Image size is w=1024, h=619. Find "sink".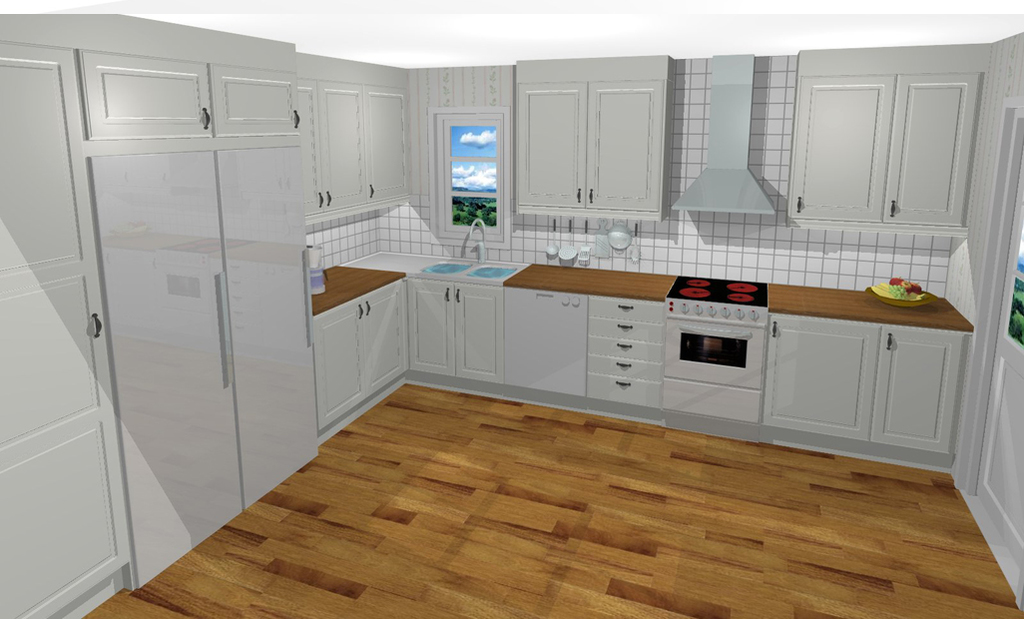
detection(419, 219, 529, 286).
